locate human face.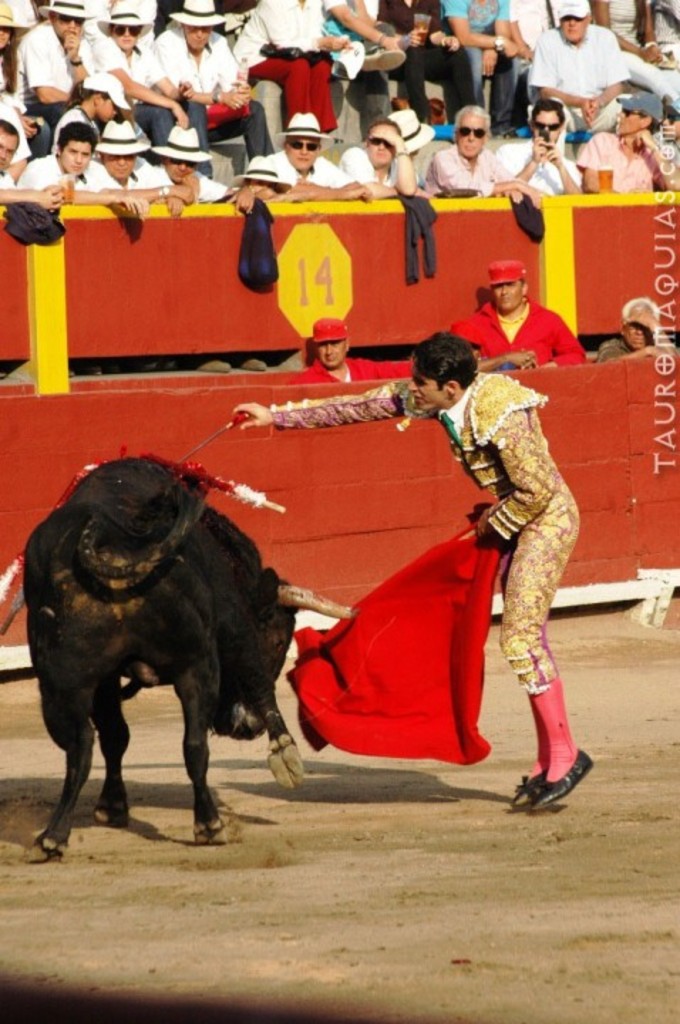
Bounding box: 358, 115, 390, 175.
